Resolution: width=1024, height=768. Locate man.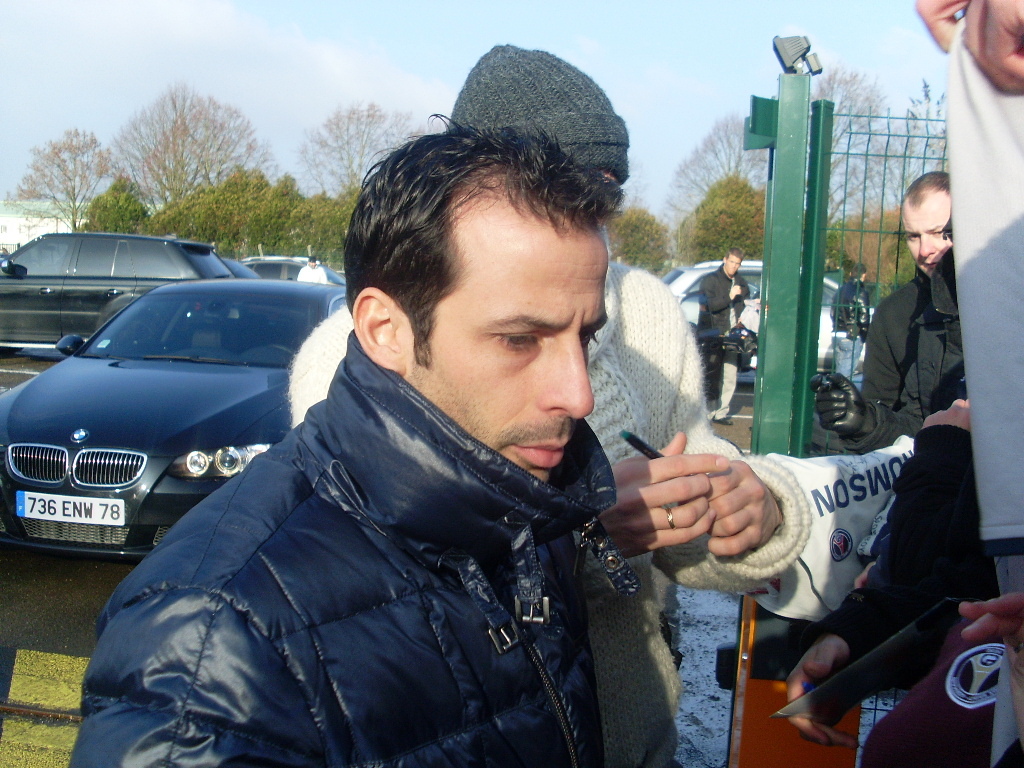
box(71, 112, 627, 767).
